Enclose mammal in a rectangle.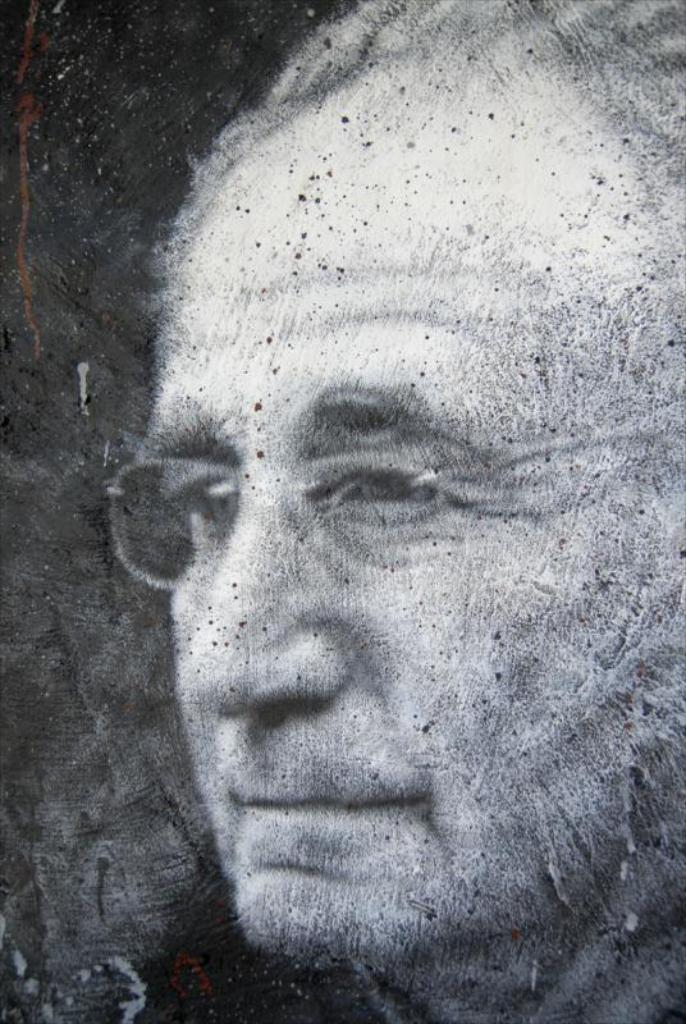
bbox=[46, 81, 685, 1002].
